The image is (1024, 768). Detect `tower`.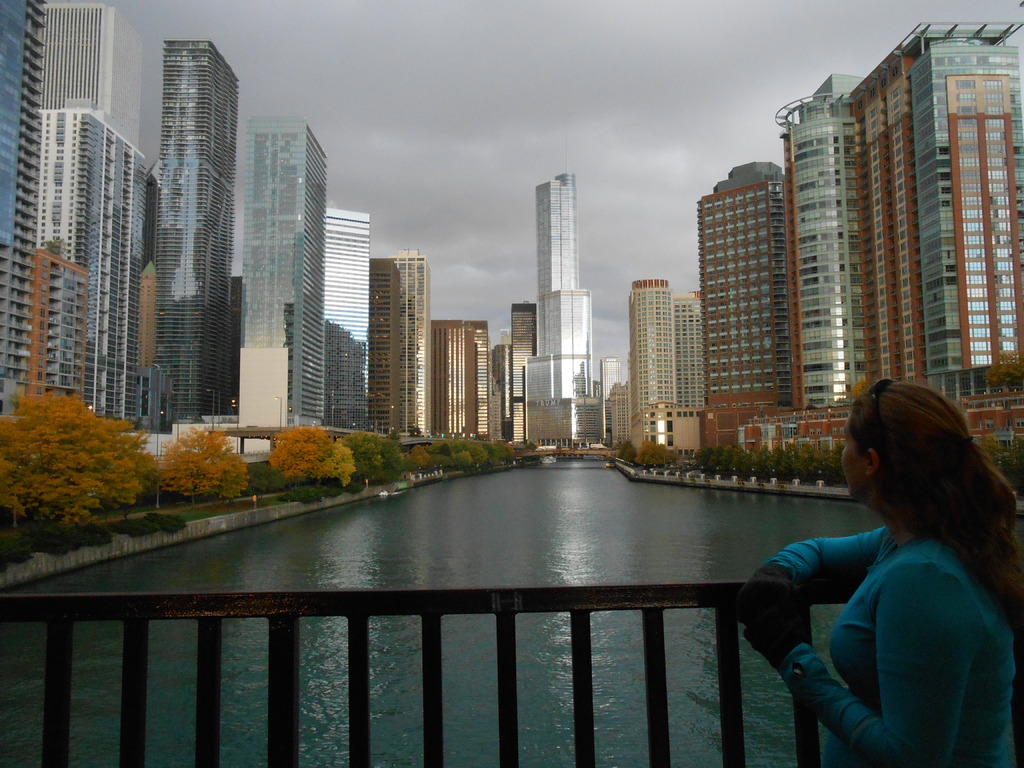
Detection: rect(234, 116, 328, 433).
